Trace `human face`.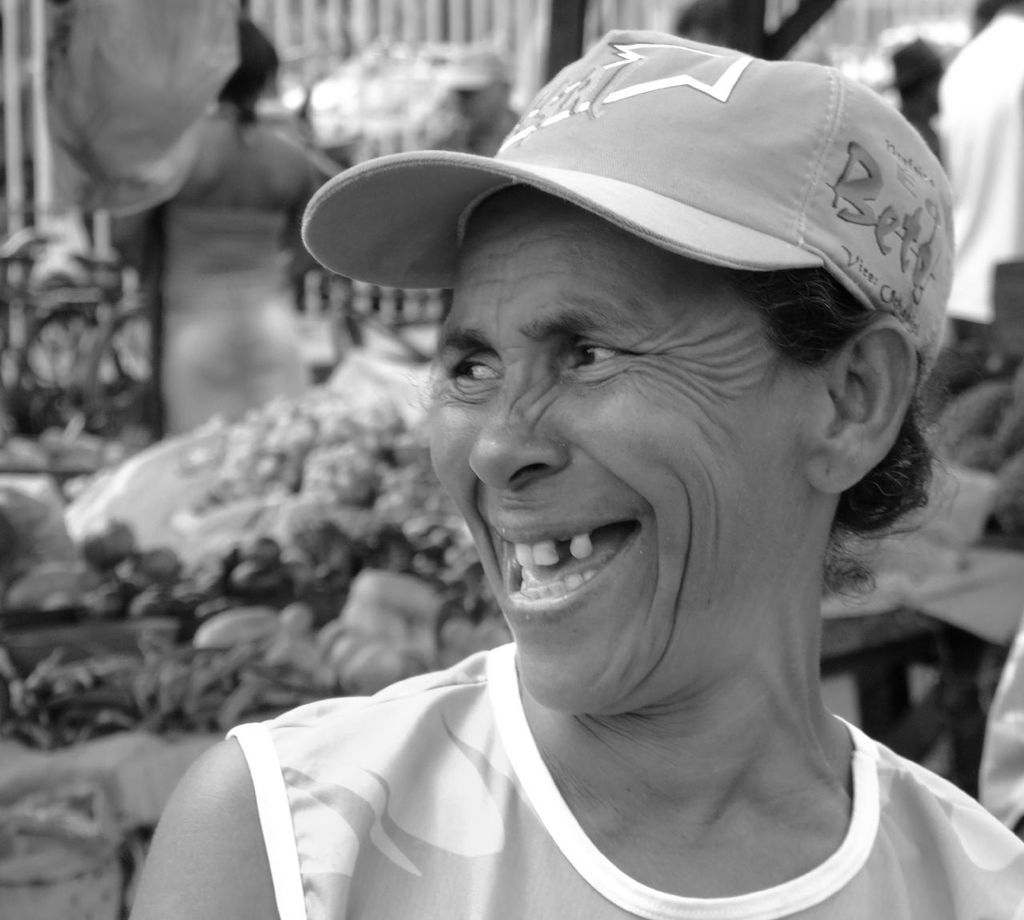
Traced to [431,184,833,723].
